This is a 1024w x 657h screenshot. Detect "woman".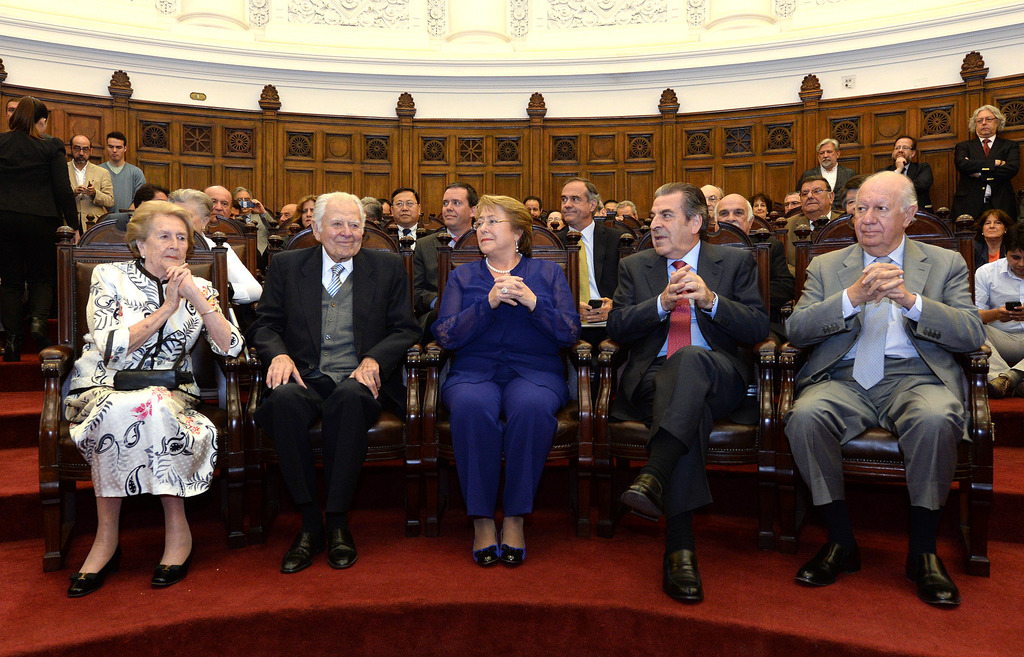
pyautogui.locateOnScreen(291, 194, 315, 227).
